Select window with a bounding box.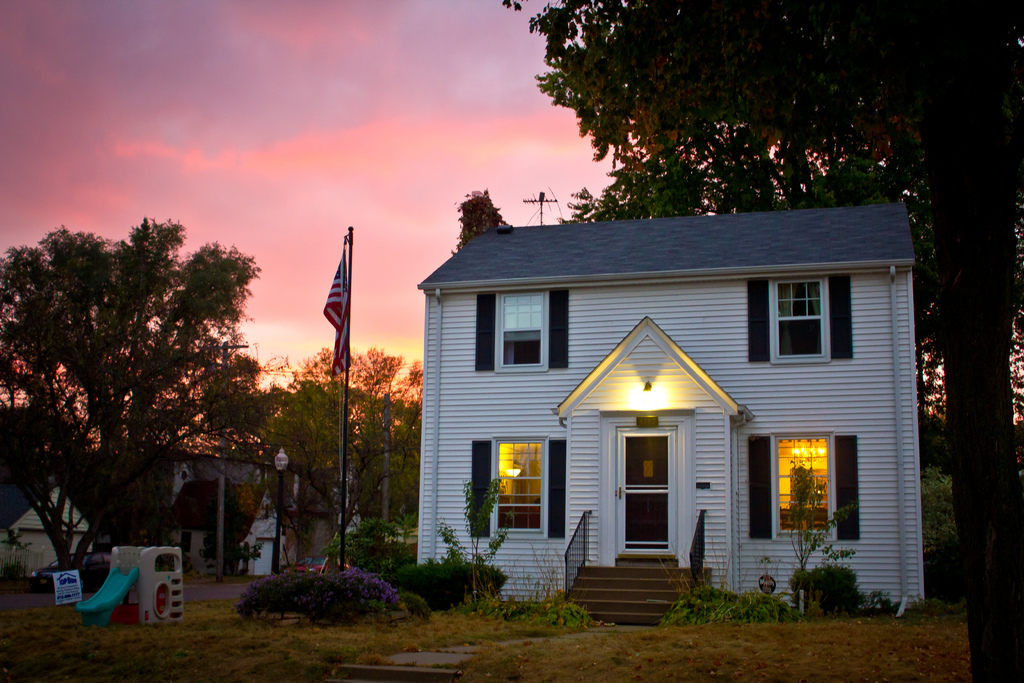
495, 286, 548, 373.
